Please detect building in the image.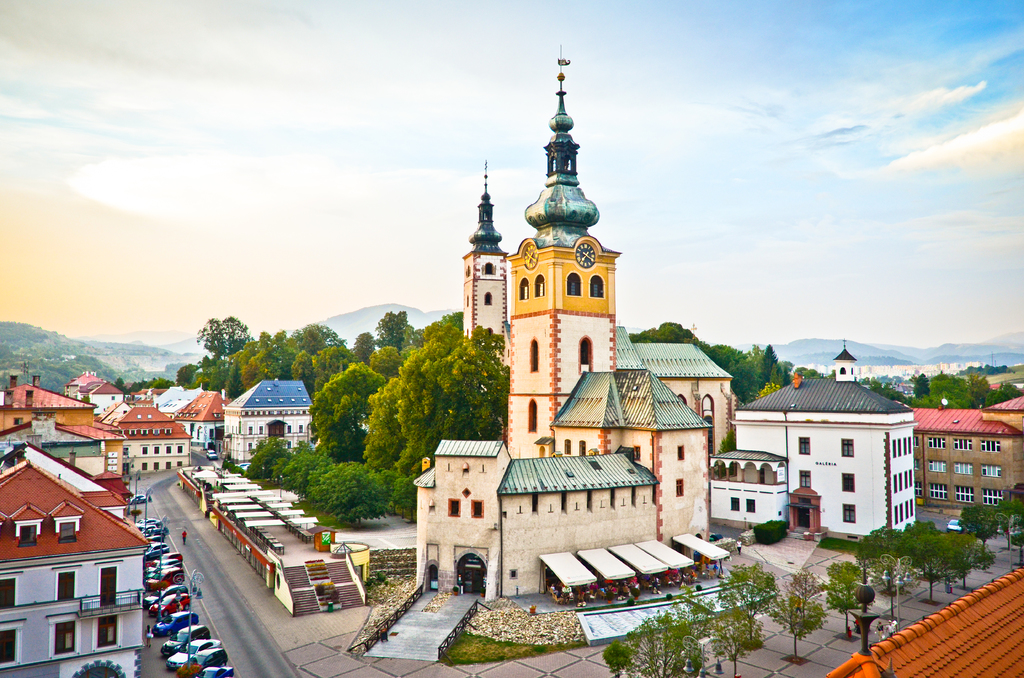
(906,389,1023,513).
